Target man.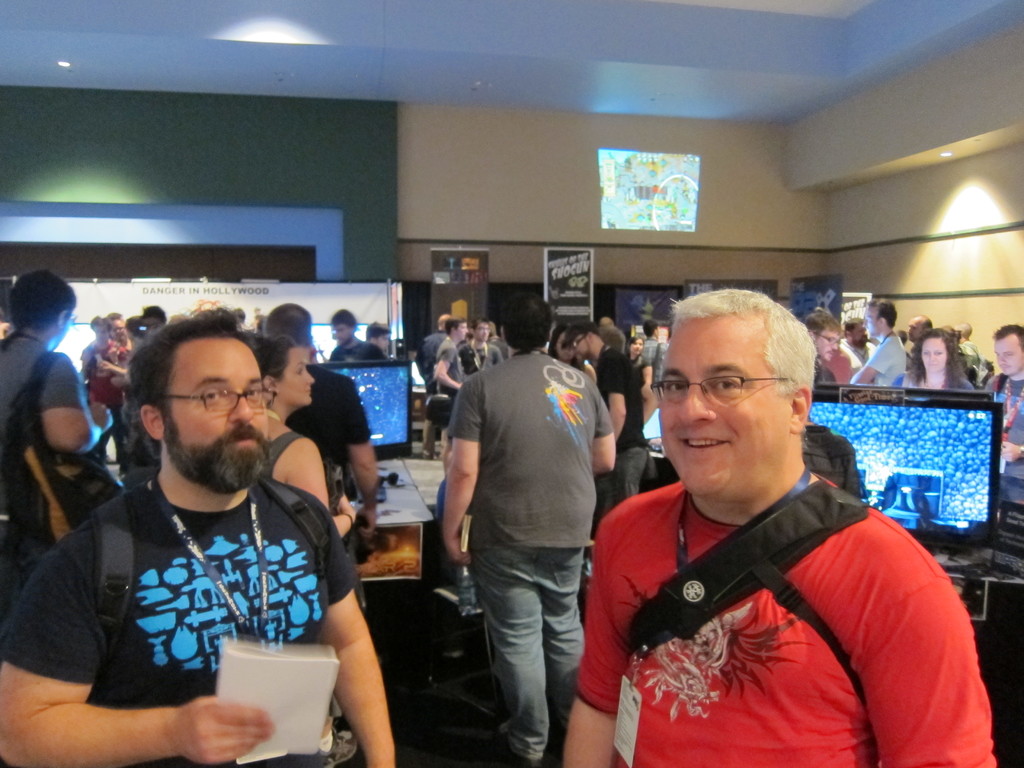
Target region: crop(640, 321, 668, 387).
